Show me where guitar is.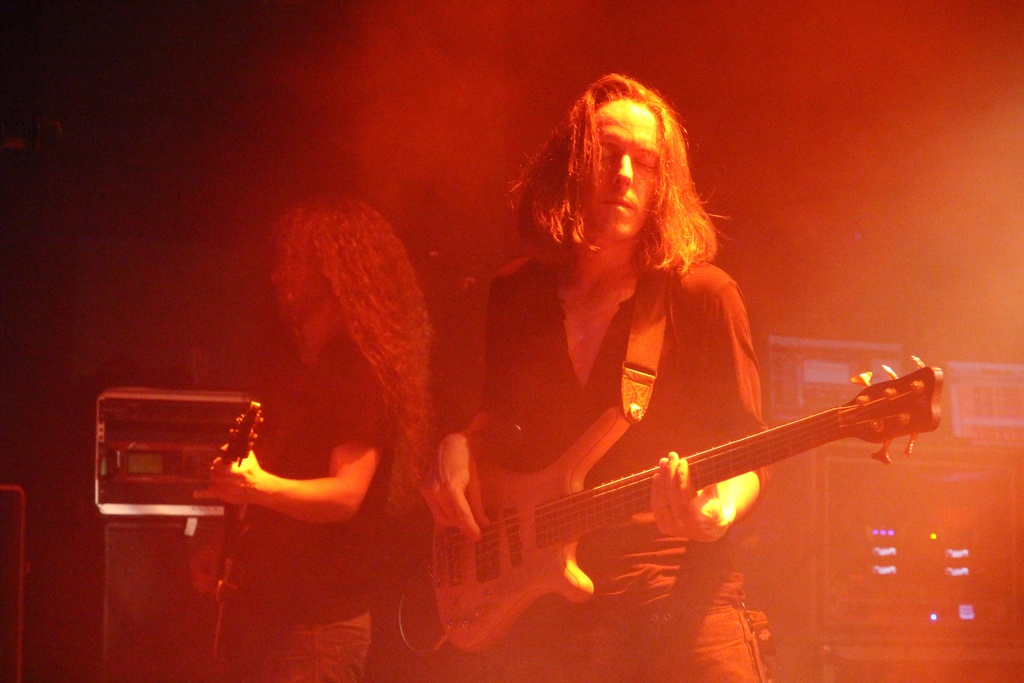
guitar is at 182 400 263 664.
